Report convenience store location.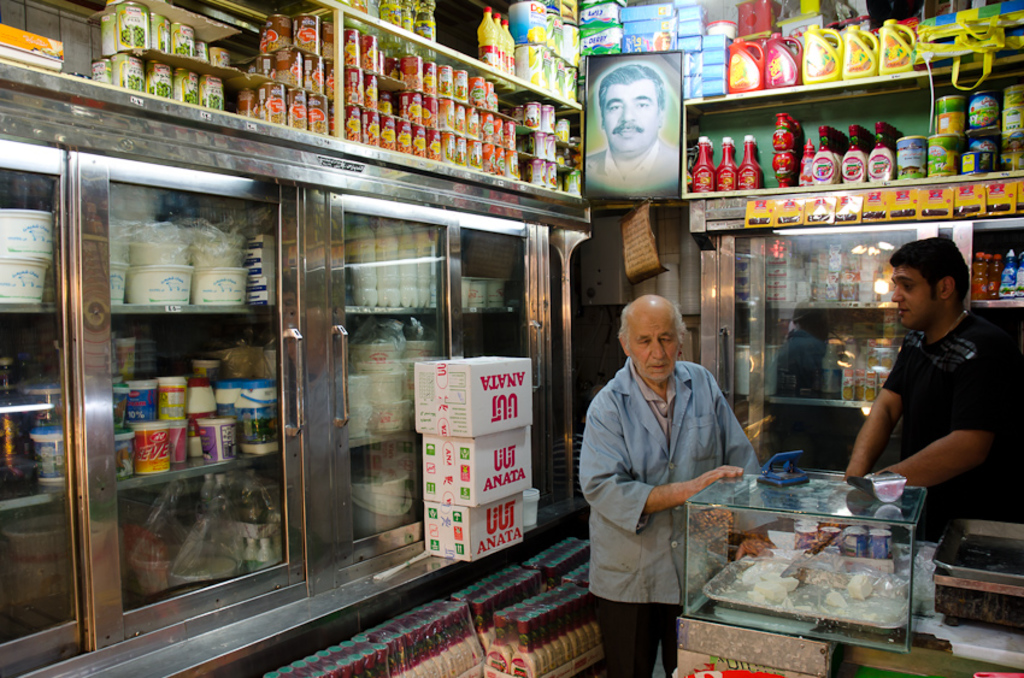
Report: [left=0, top=0, right=1023, bottom=655].
